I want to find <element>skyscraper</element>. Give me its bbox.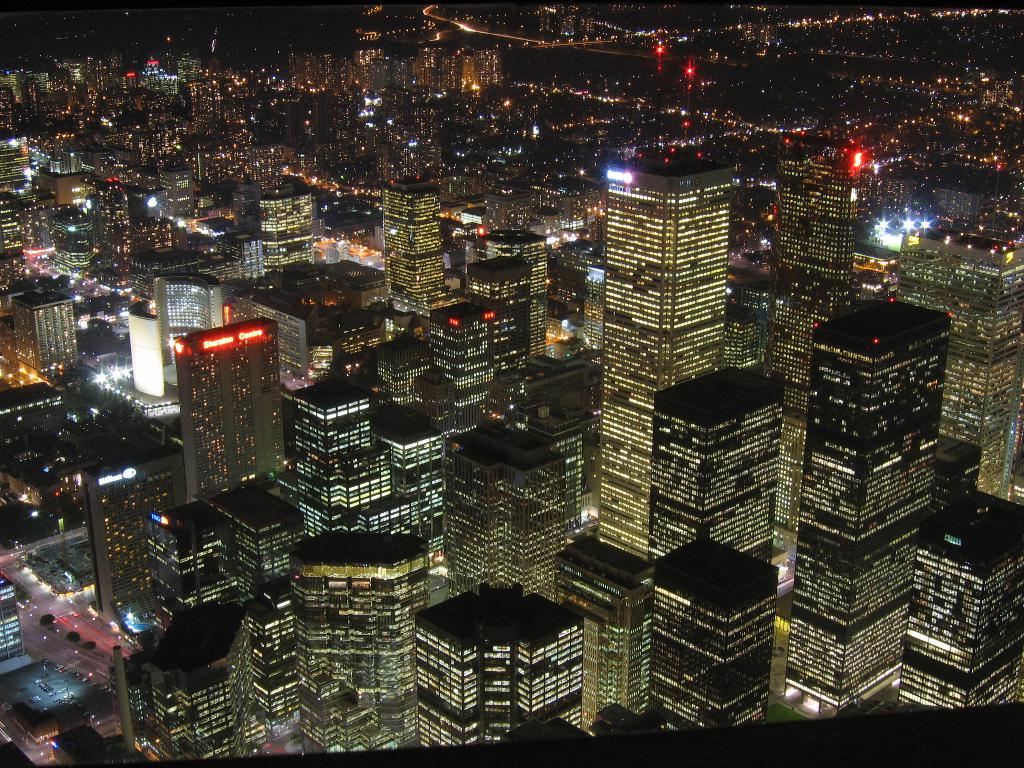
l=147, t=52, r=157, b=84.
